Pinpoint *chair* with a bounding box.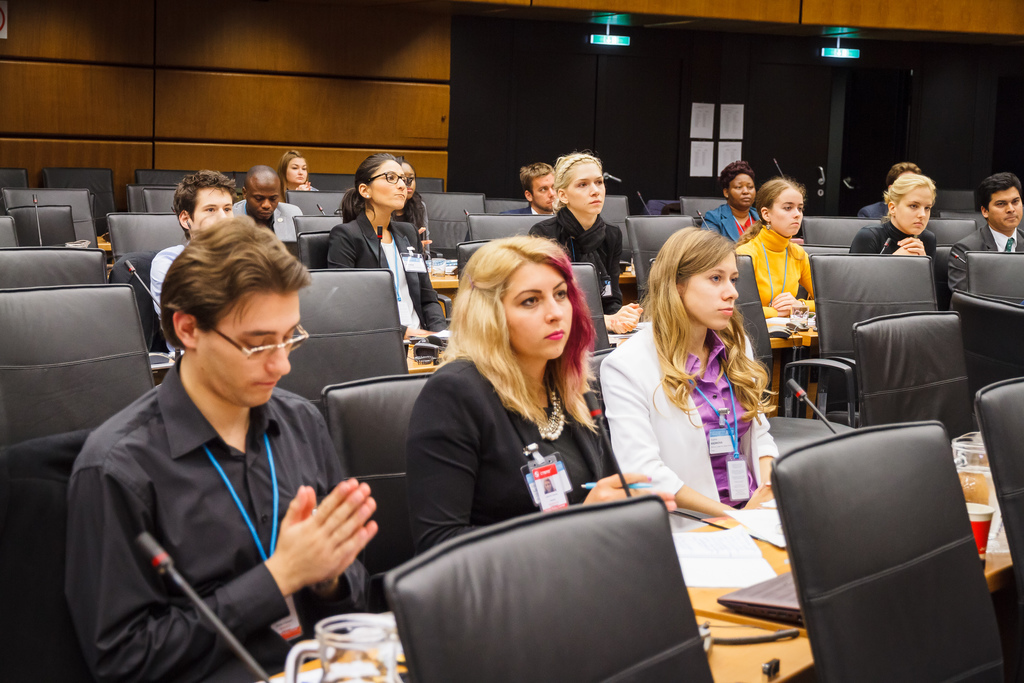
145, 191, 180, 213.
